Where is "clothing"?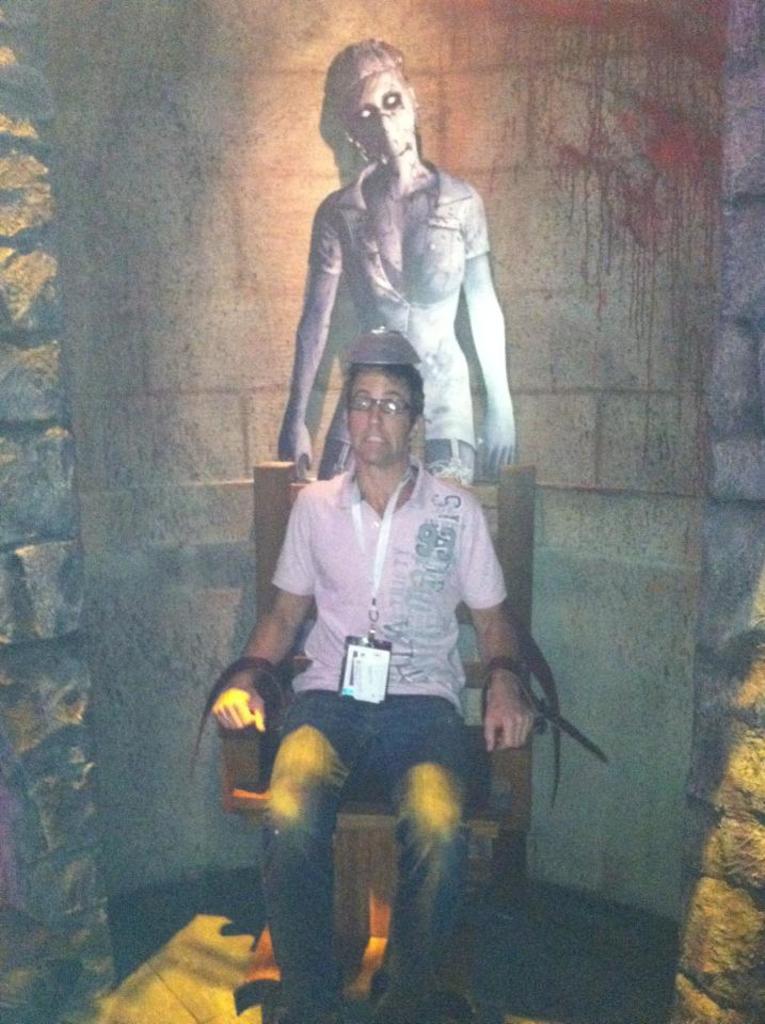
rect(314, 163, 495, 477).
